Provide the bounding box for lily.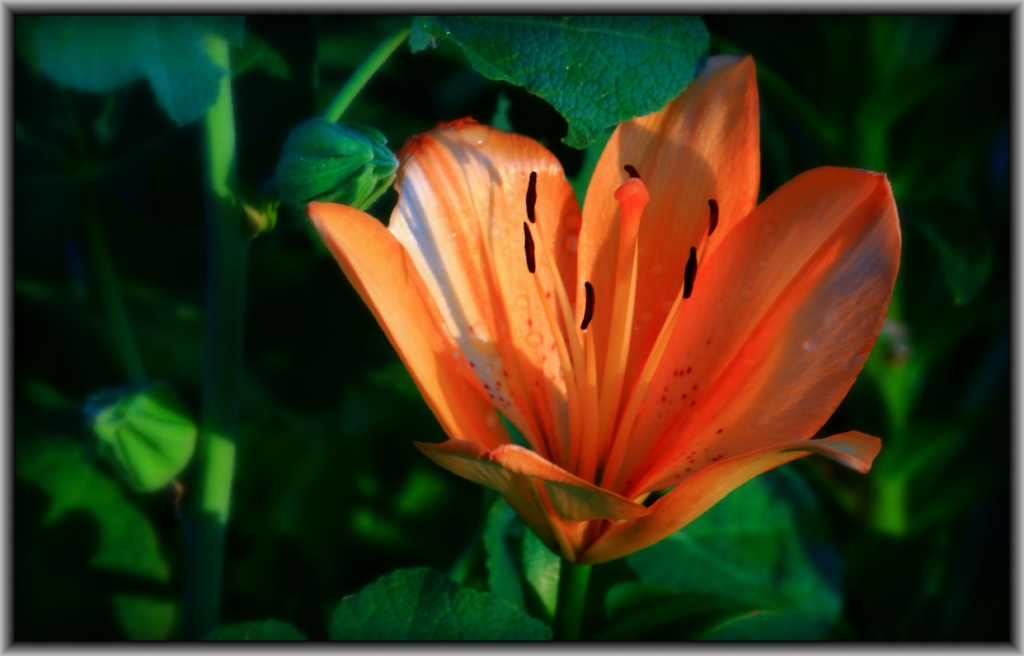
crop(308, 53, 907, 570).
